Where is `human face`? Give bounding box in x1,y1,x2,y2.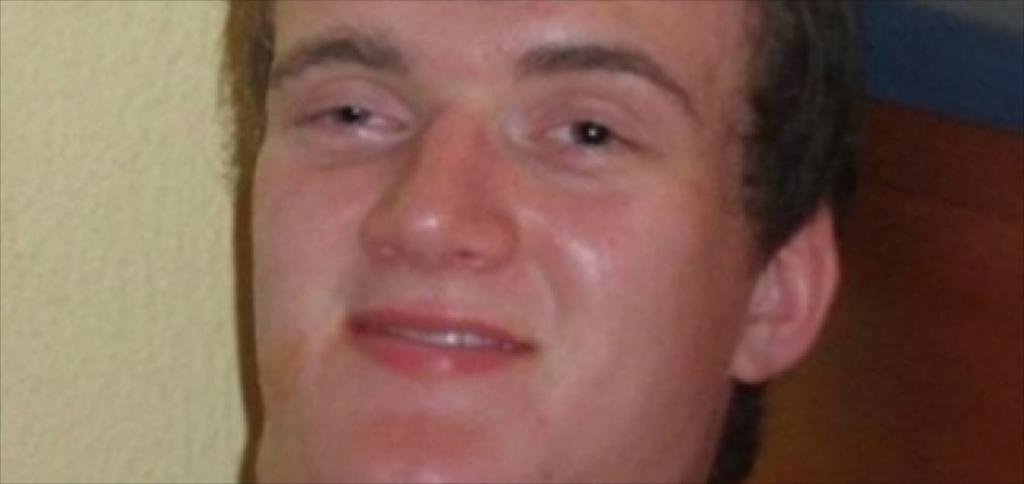
246,0,755,483.
